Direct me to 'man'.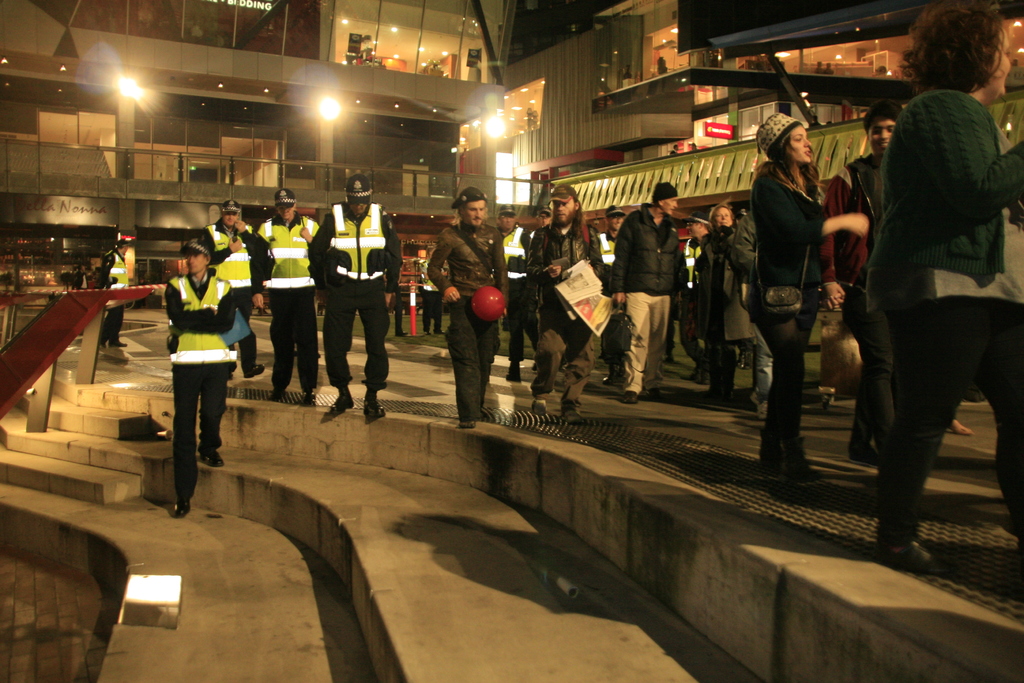
Direction: locate(526, 183, 609, 431).
